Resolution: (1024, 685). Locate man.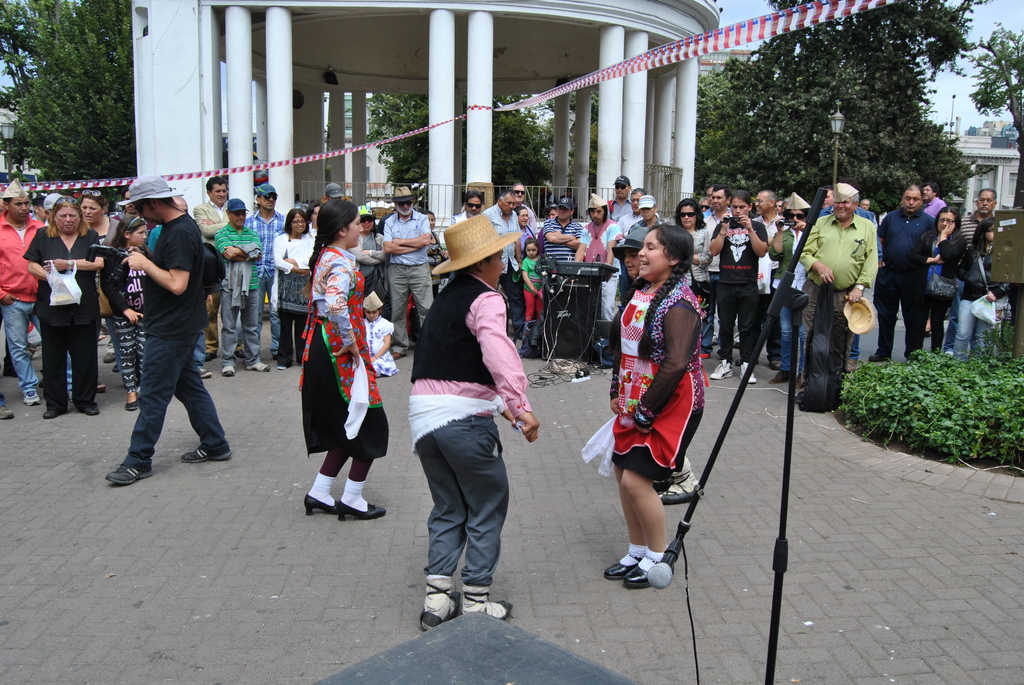
select_region(484, 189, 529, 341).
